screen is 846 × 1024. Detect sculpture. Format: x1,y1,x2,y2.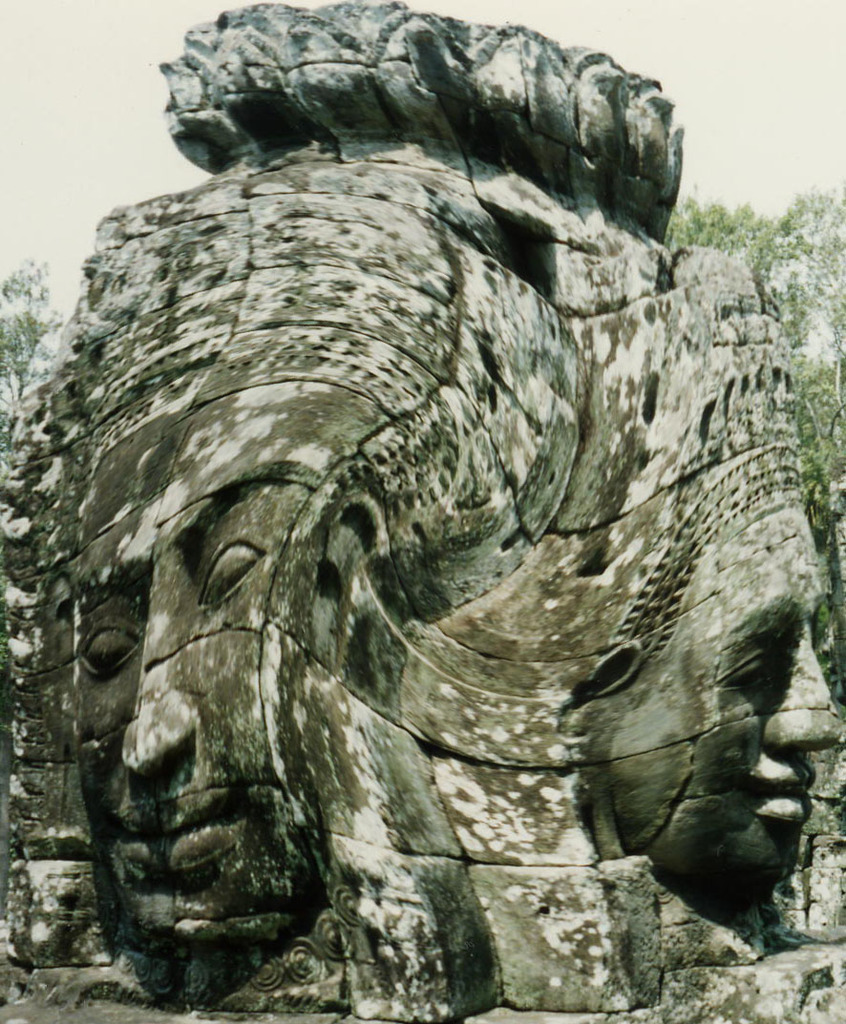
0,0,845,1023.
